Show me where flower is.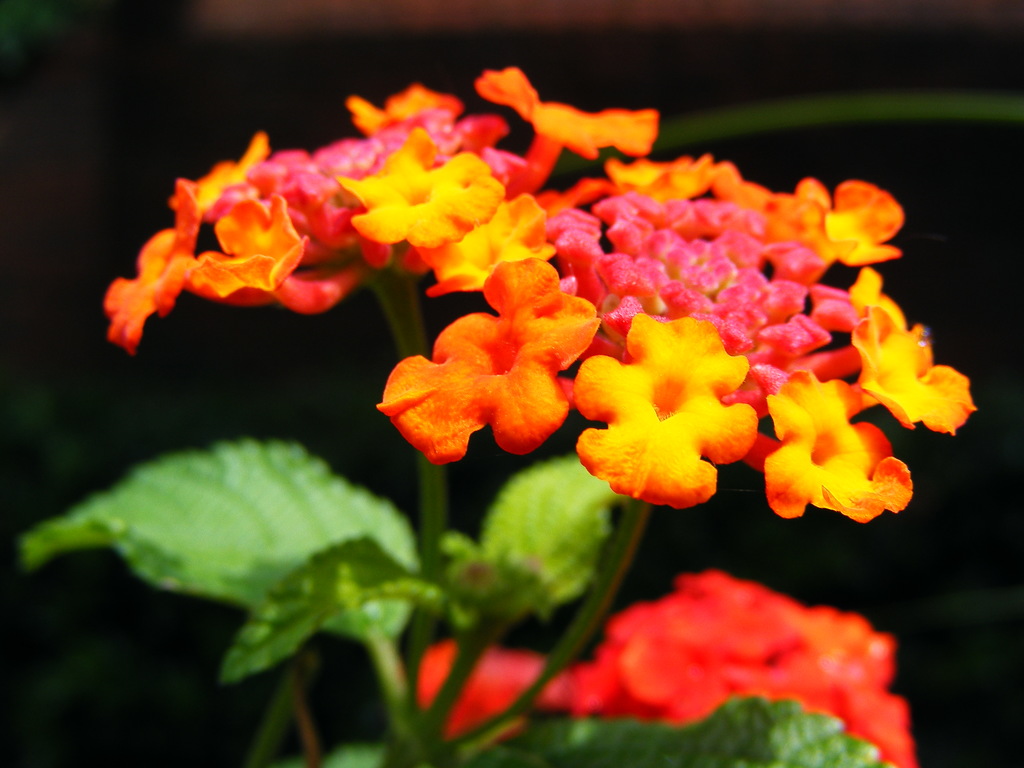
flower is at 346:142:505:253.
